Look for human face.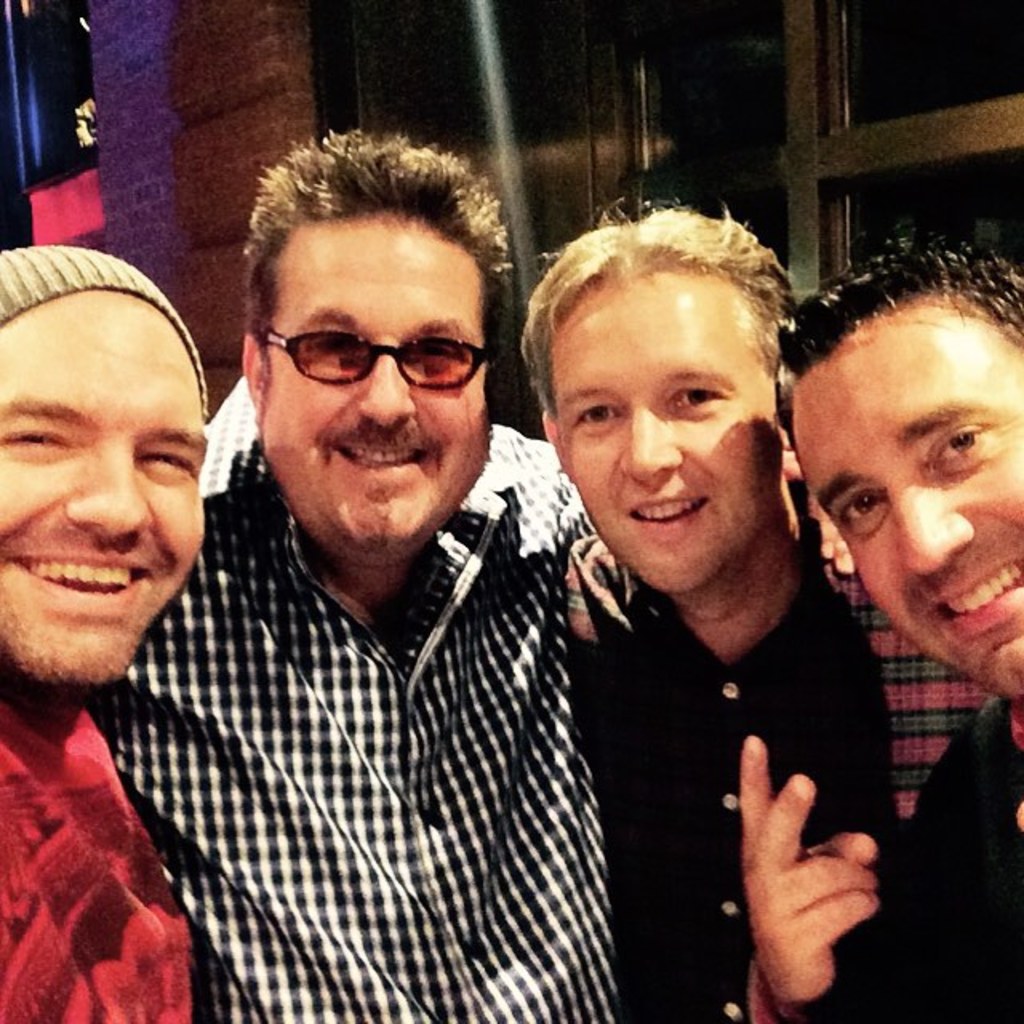
Found: l=262, t=230, r=488, b=550.
